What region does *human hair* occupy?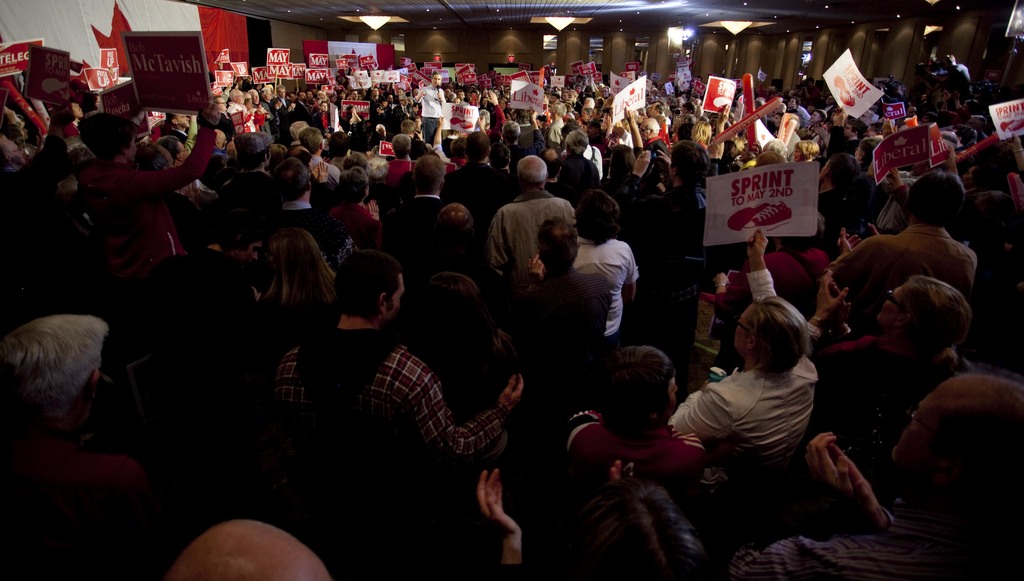
[left=534, top=215, right=579, bottom=274].
